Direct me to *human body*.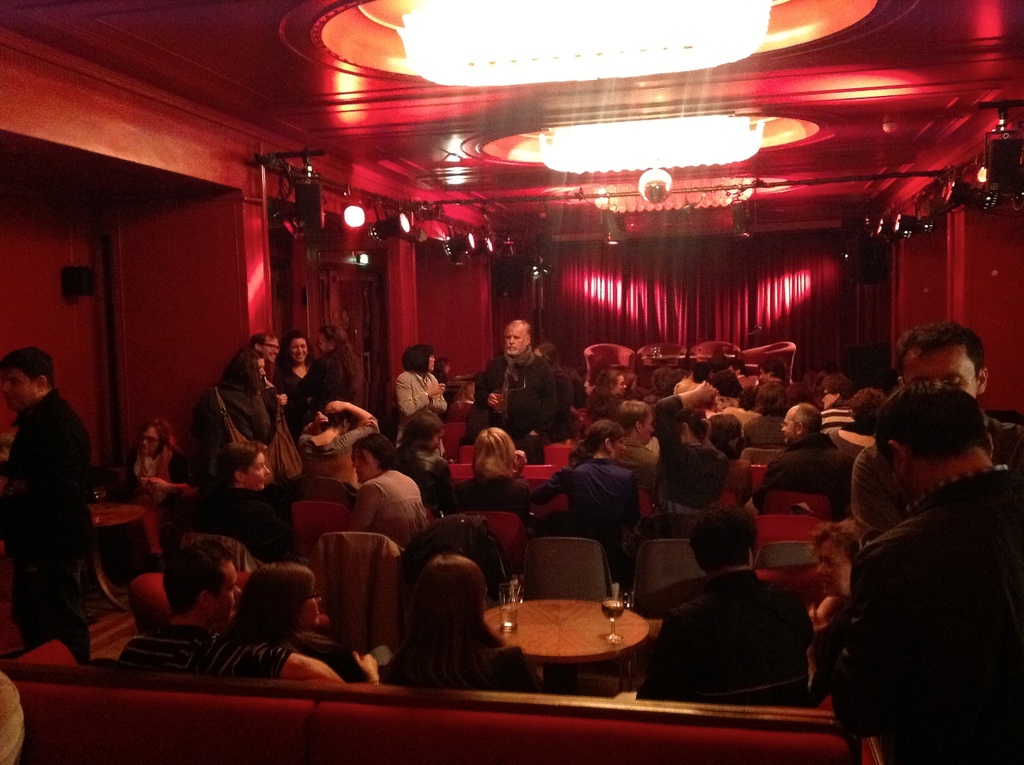
Direction: (202,479,305,561).
